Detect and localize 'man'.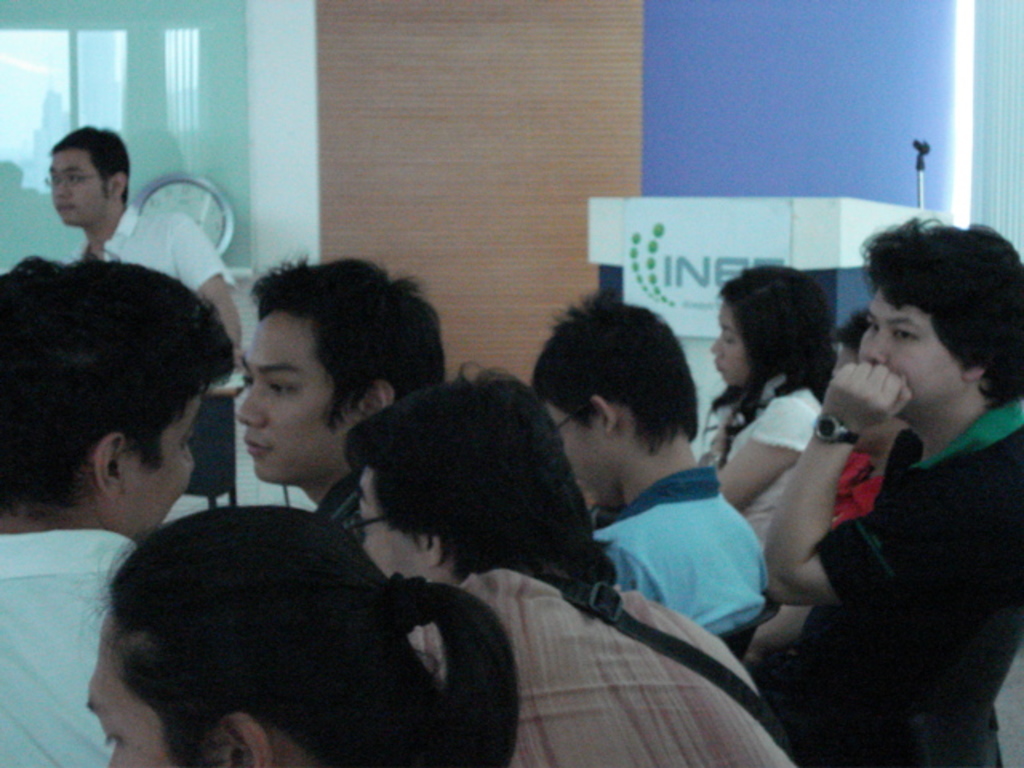
Localized at (213,254,450,552).
